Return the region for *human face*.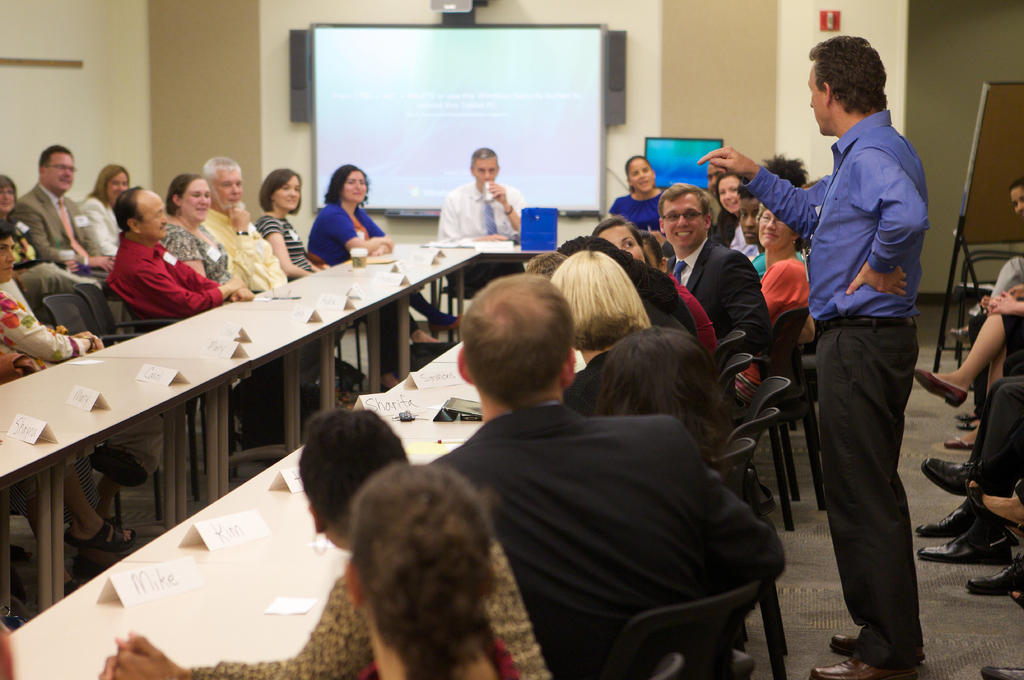
(x1=45, y1=146, x2=73, y2=189).
